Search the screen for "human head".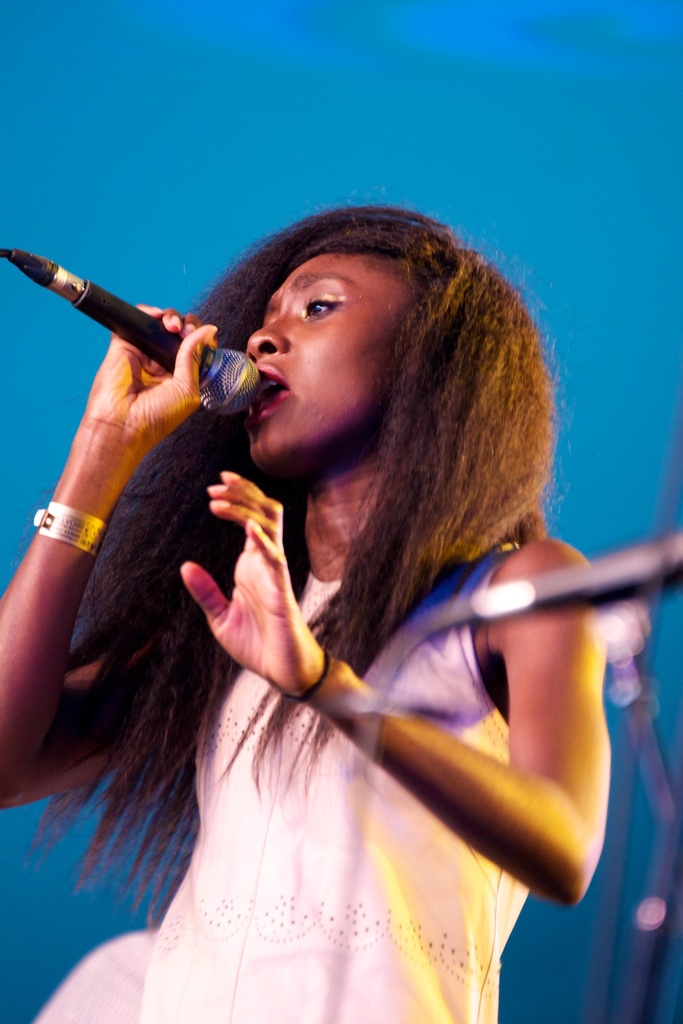
Found at <box>200,188,495,517</box>.
